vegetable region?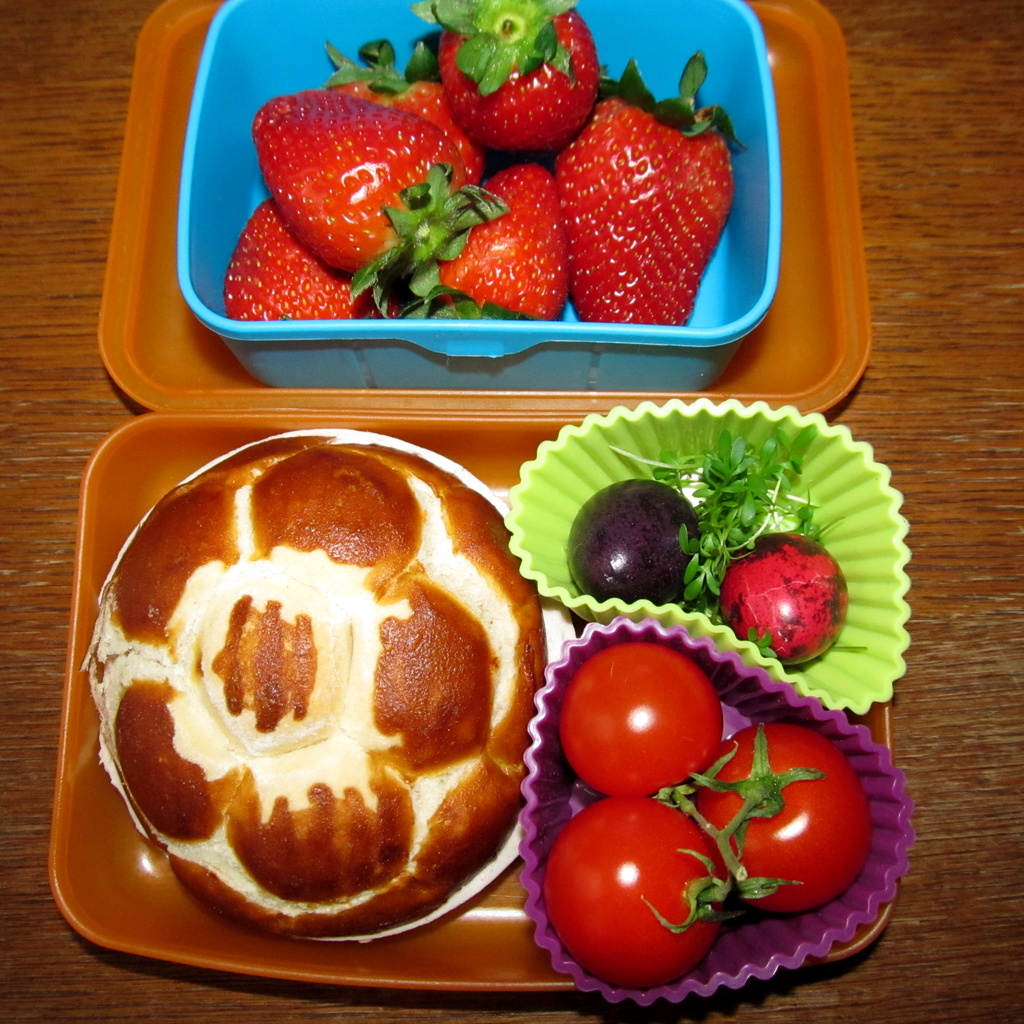
bbox=(564, 482, 710, 601)
